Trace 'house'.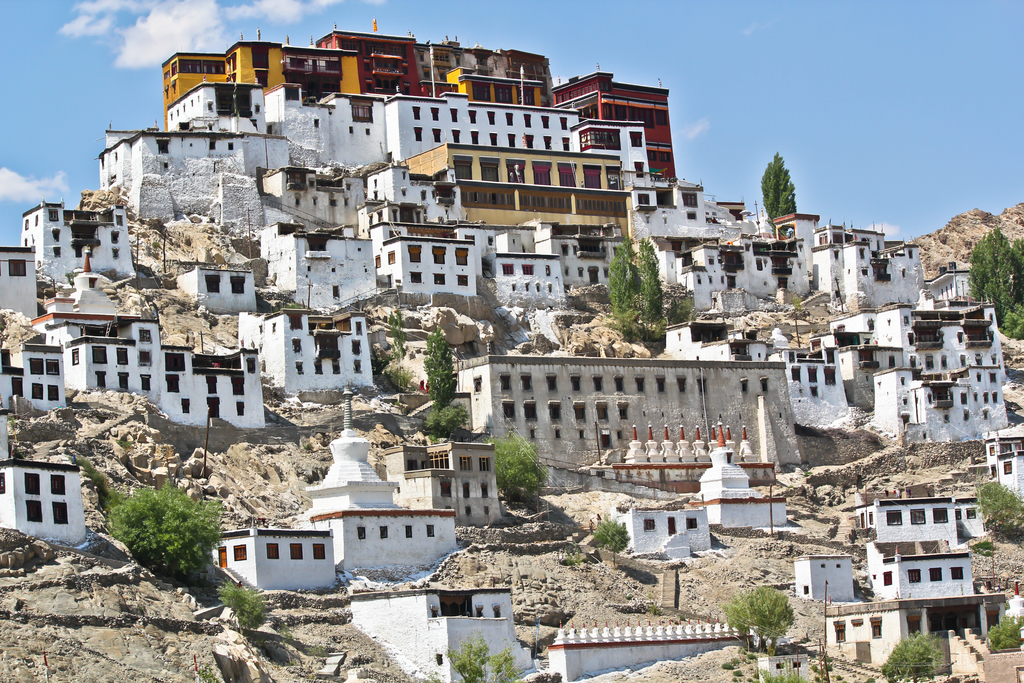
Traced to region(0, 242, 39, 320).
